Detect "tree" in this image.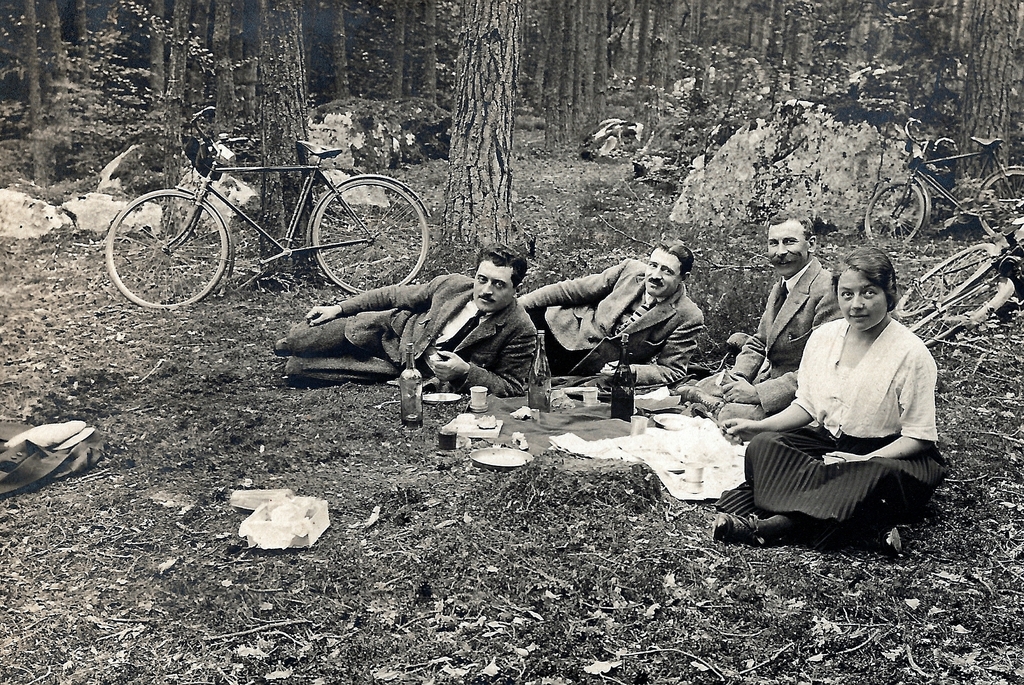
Detection: (left=209, top=0, right=230, bottom=134).
